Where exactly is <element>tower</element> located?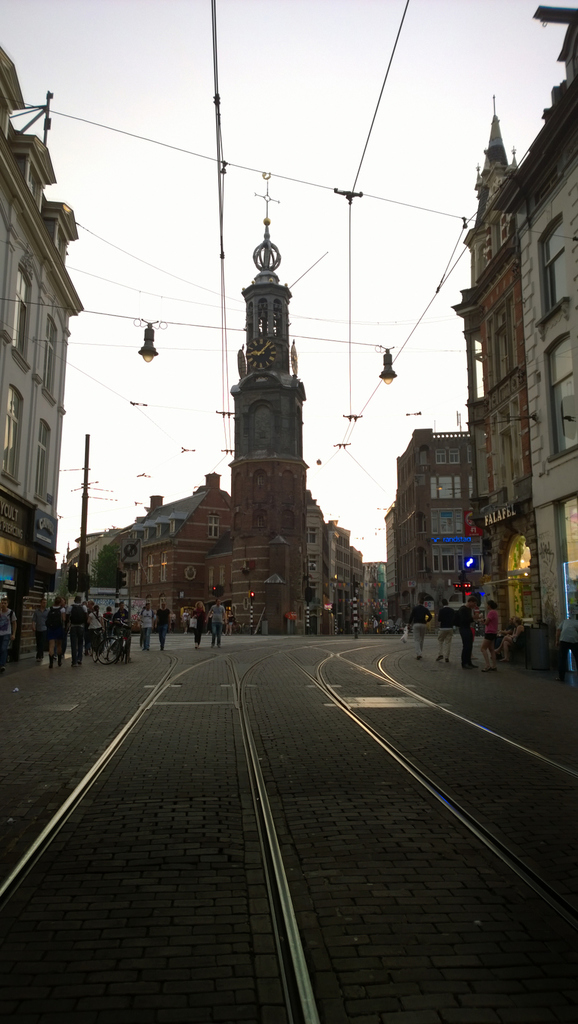
Its bounding box is {"x1": 230, "y1": 170, "x2": 311, "y2": 611}.
